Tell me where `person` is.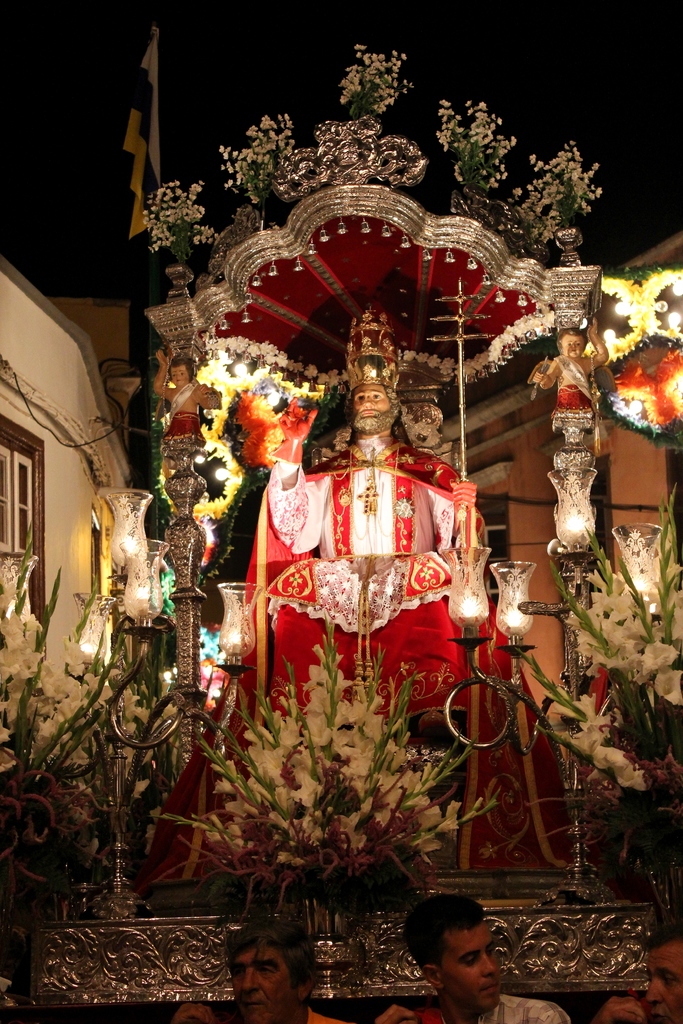
`person` is at <box>523,319,604,415</box>.
